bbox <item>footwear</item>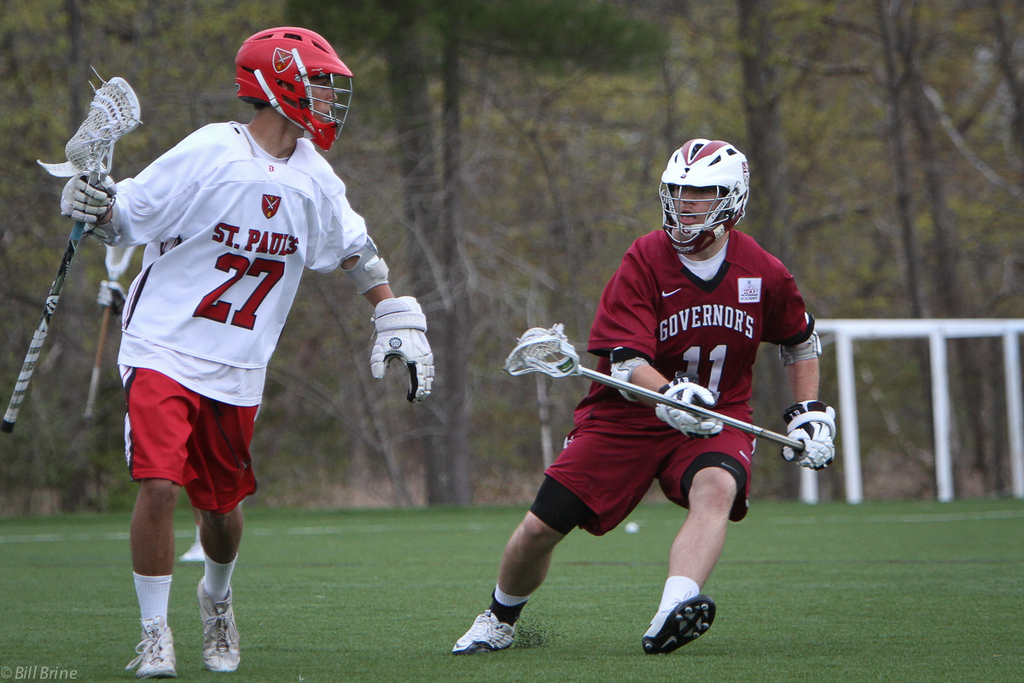
[left=453, top=607, right=520, bottom=656]
